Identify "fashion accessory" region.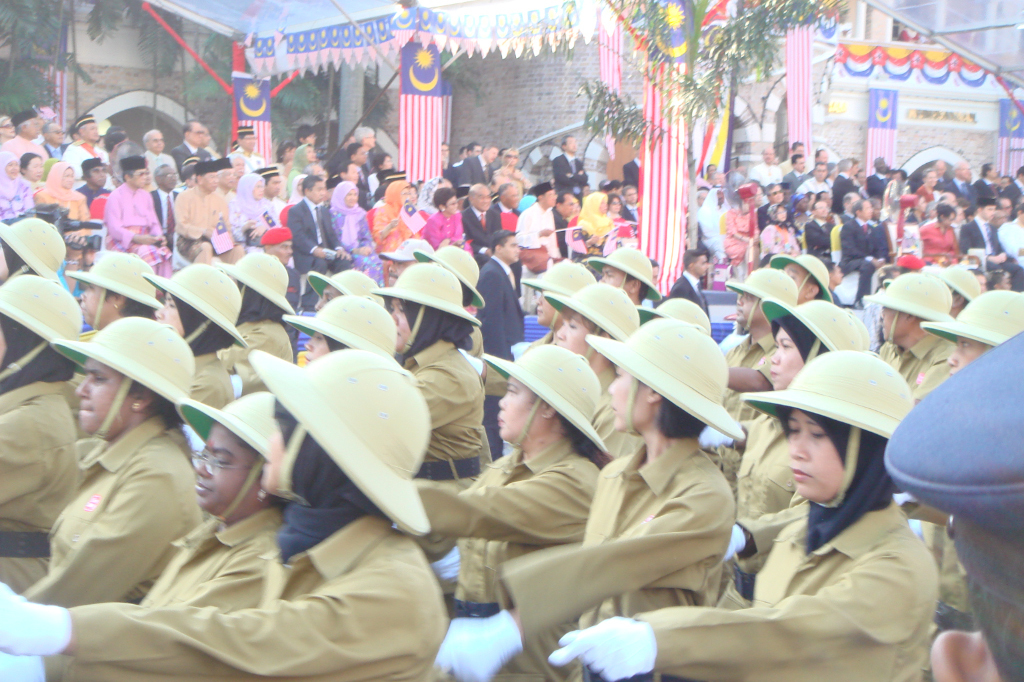
Region: x1=773 y1=411 x2=898 y2=556.
